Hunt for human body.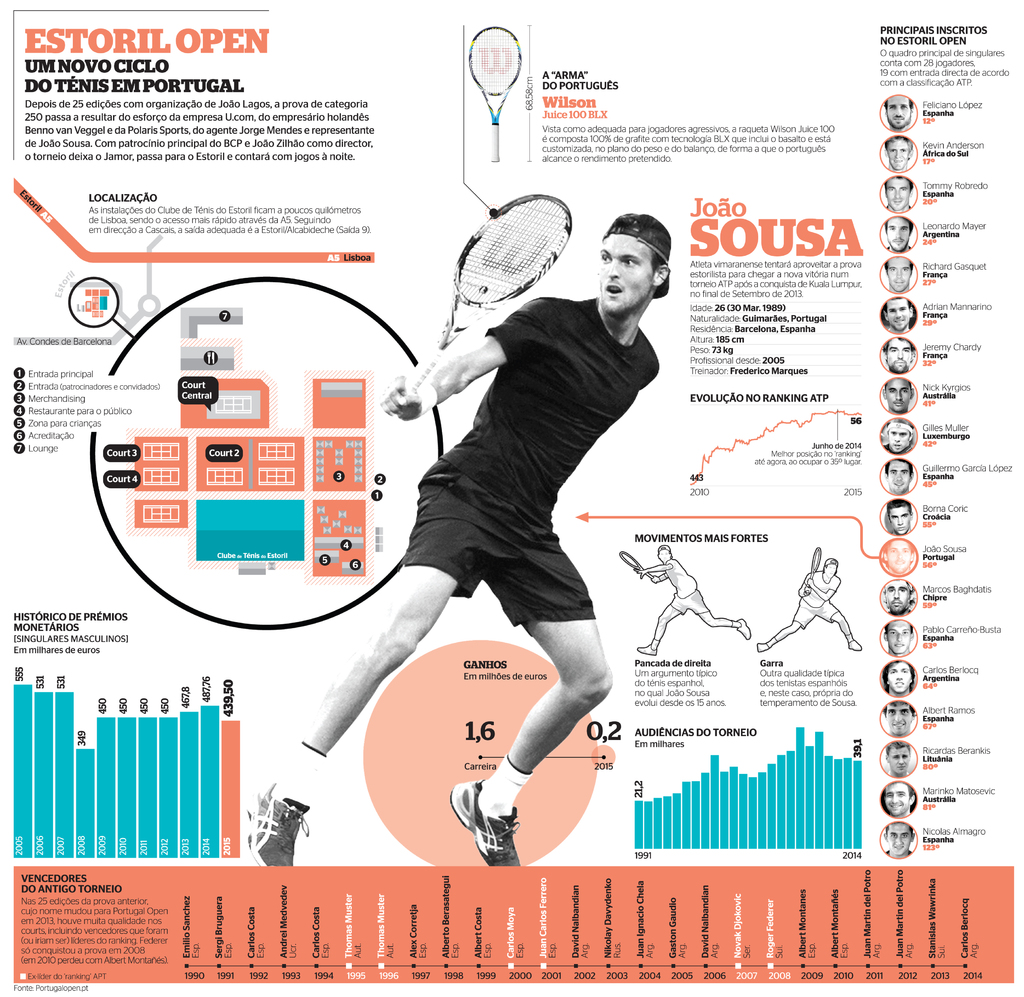
Hunted down at [620, 546, 748, 660].
